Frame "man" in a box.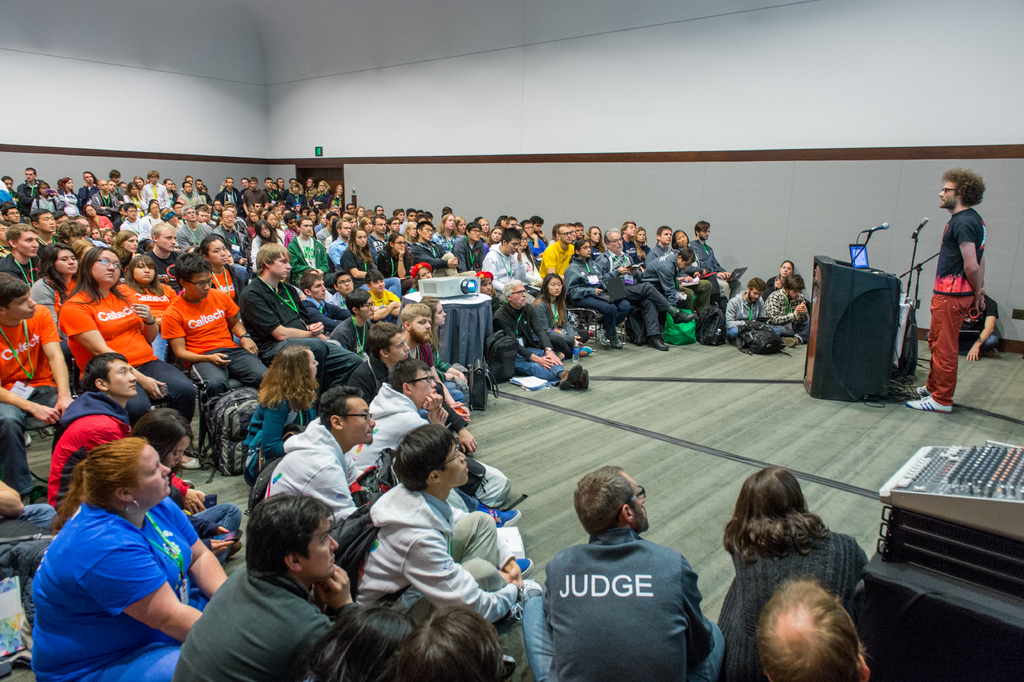
detection(144, 219, 182, 288).
